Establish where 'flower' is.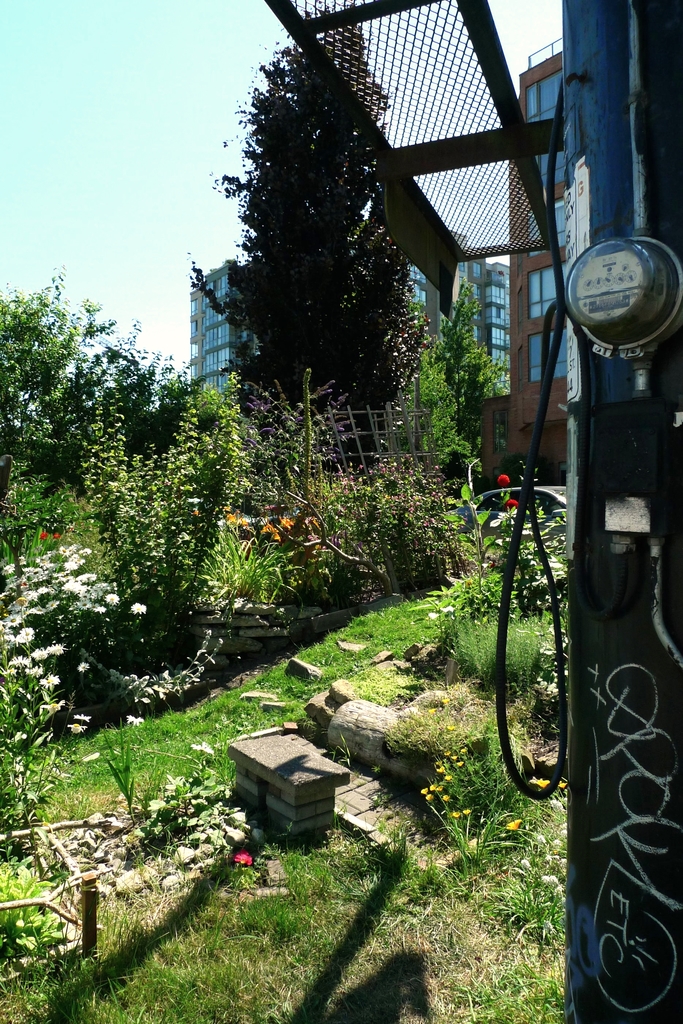
Established at {"left": 74, "top": 713, "right": 93, "bottom": 727}.
